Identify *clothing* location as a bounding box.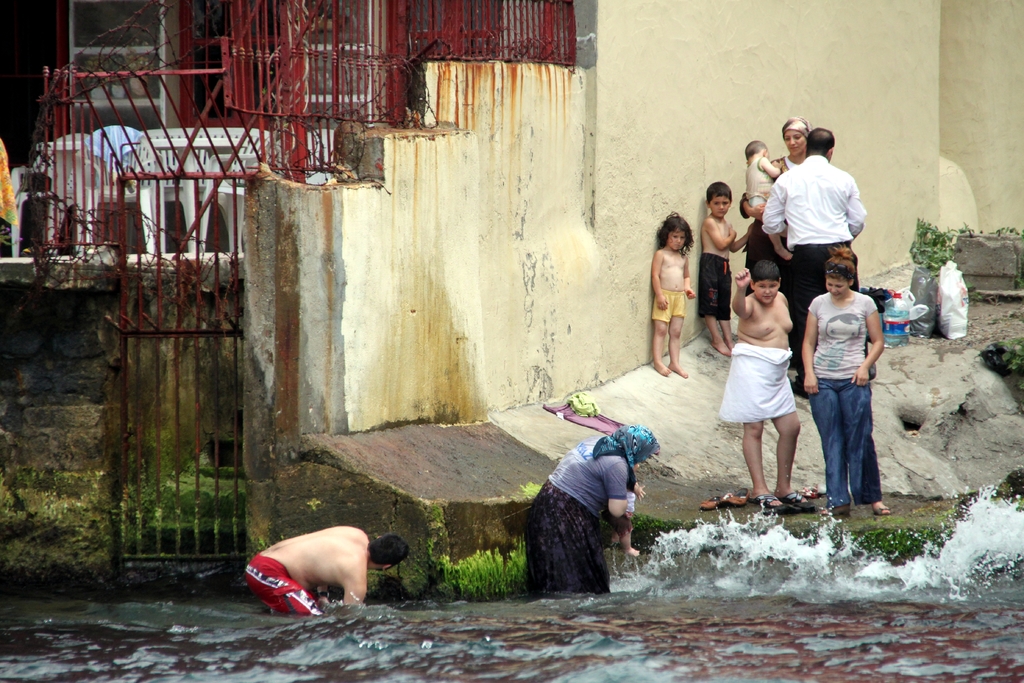
BBox(653, 289, 685, 325).
